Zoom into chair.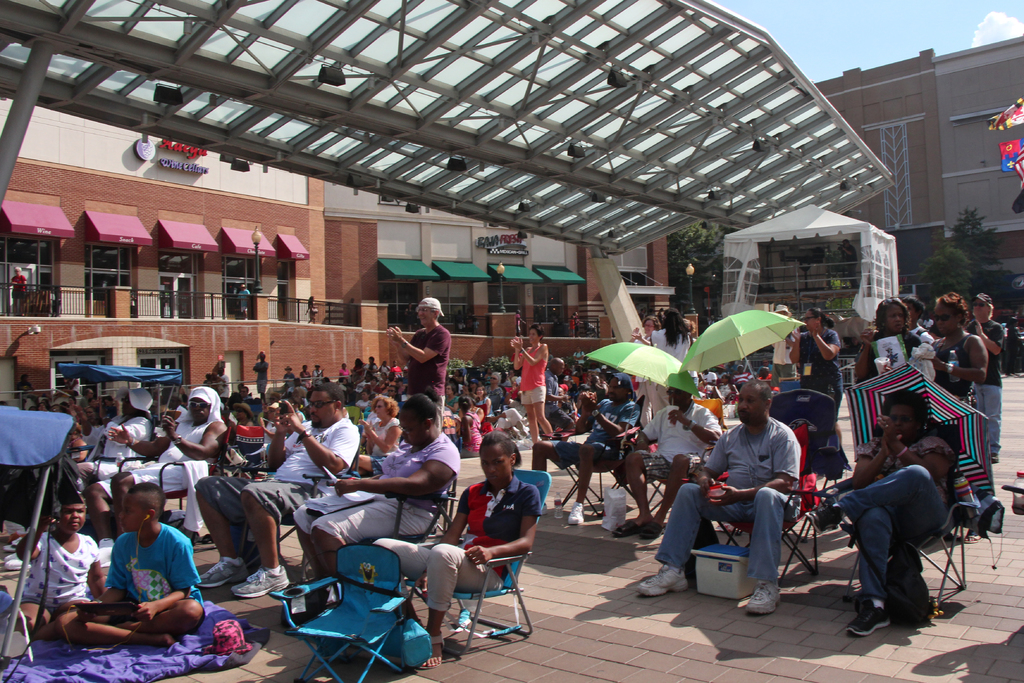
Zoom target: locate(267, 538, 419, 682).
